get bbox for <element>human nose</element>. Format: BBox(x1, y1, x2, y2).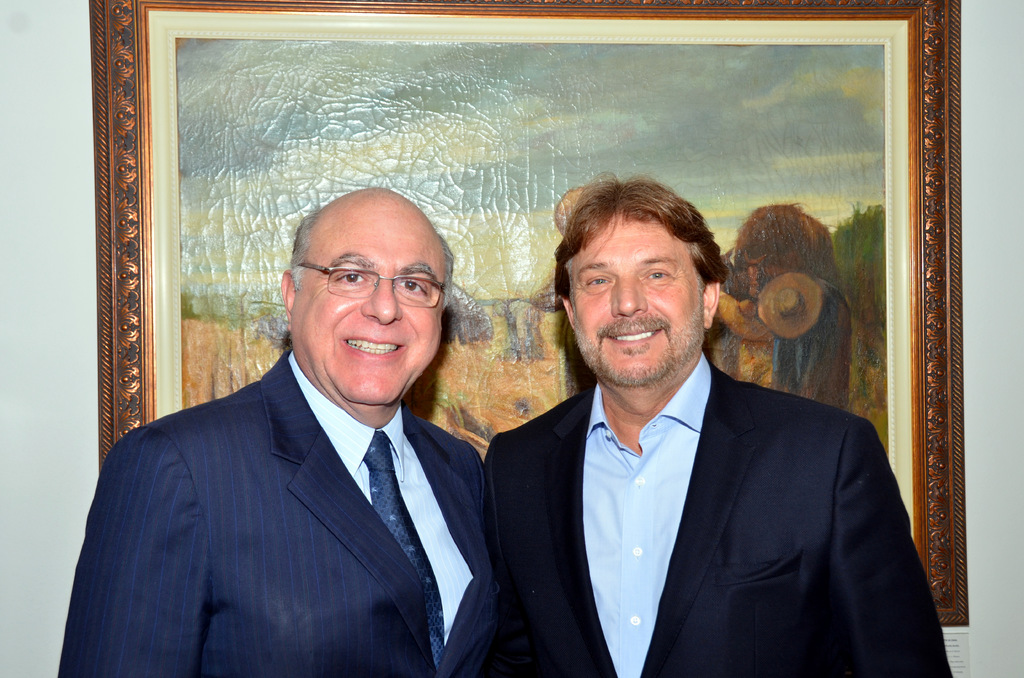
BBox(612, 273, 646, 316).
